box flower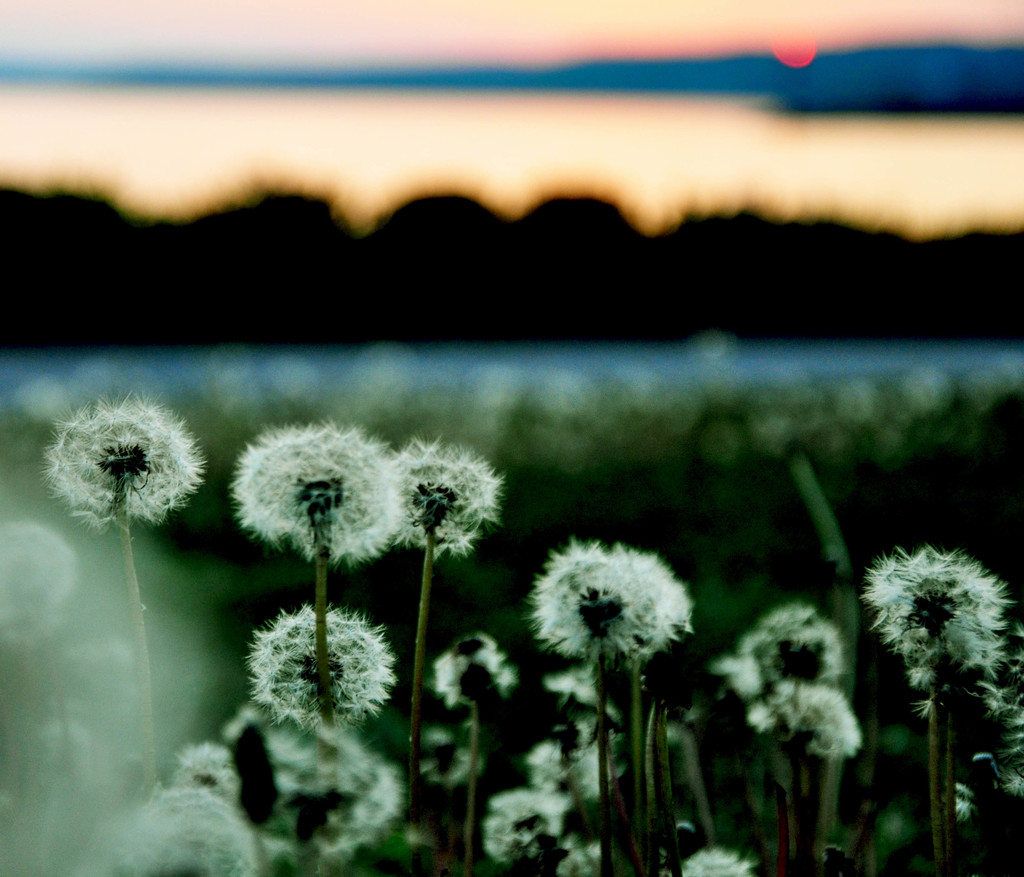
(771, 676, 863, 755)
